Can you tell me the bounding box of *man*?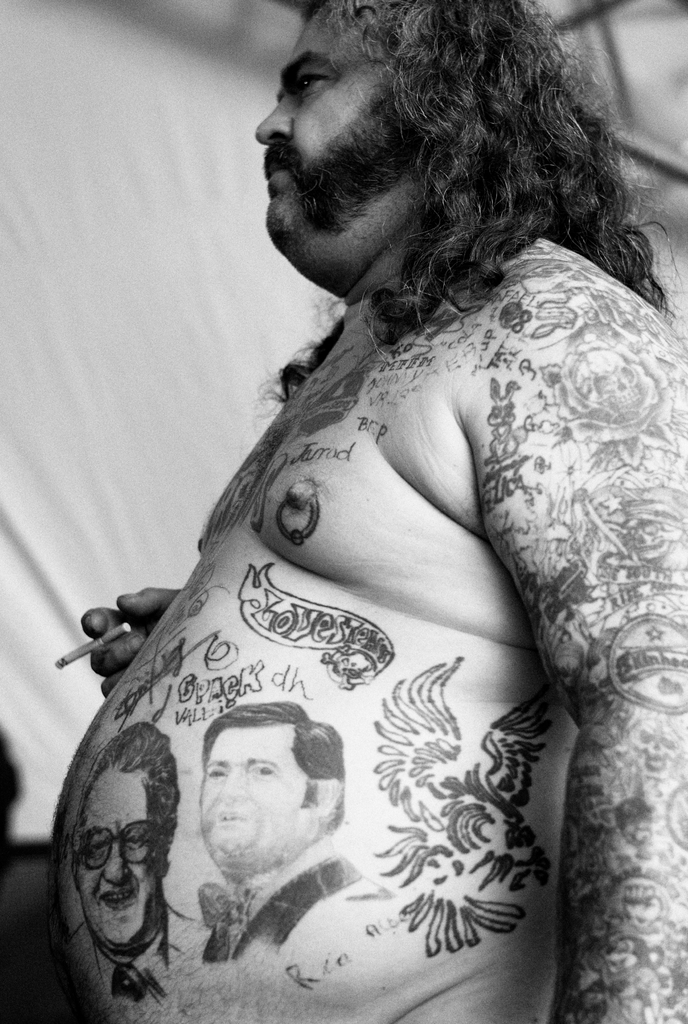
195, 699, 391, 963.
